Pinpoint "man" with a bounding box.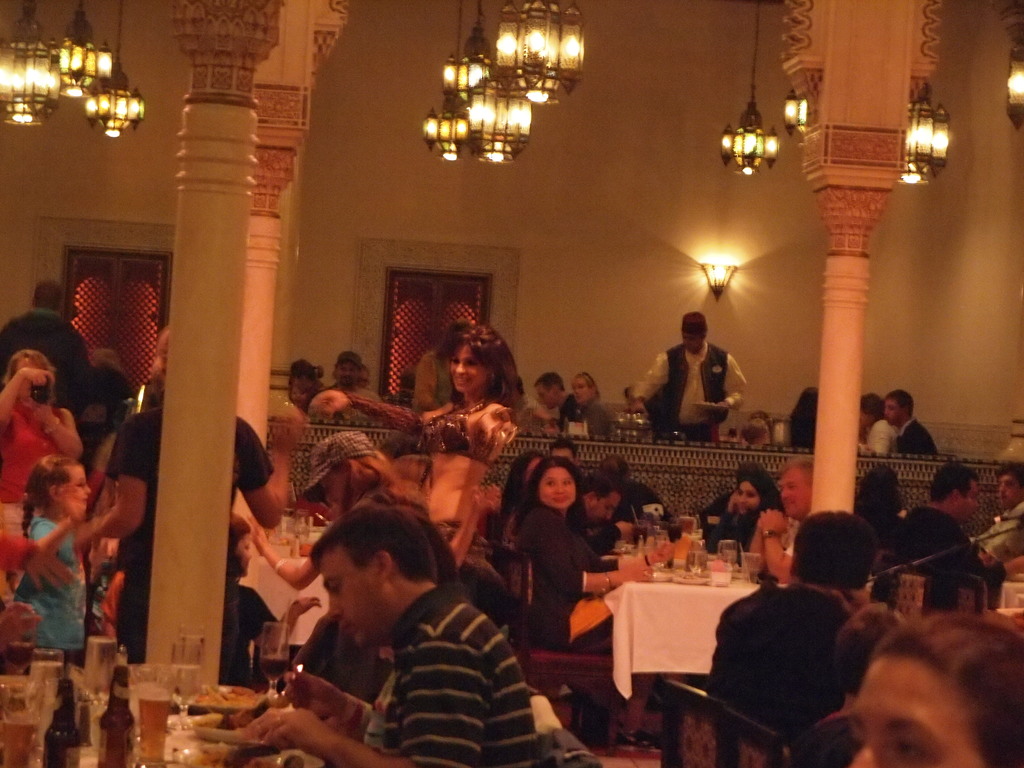
region(975, 466, 1023, 559).
